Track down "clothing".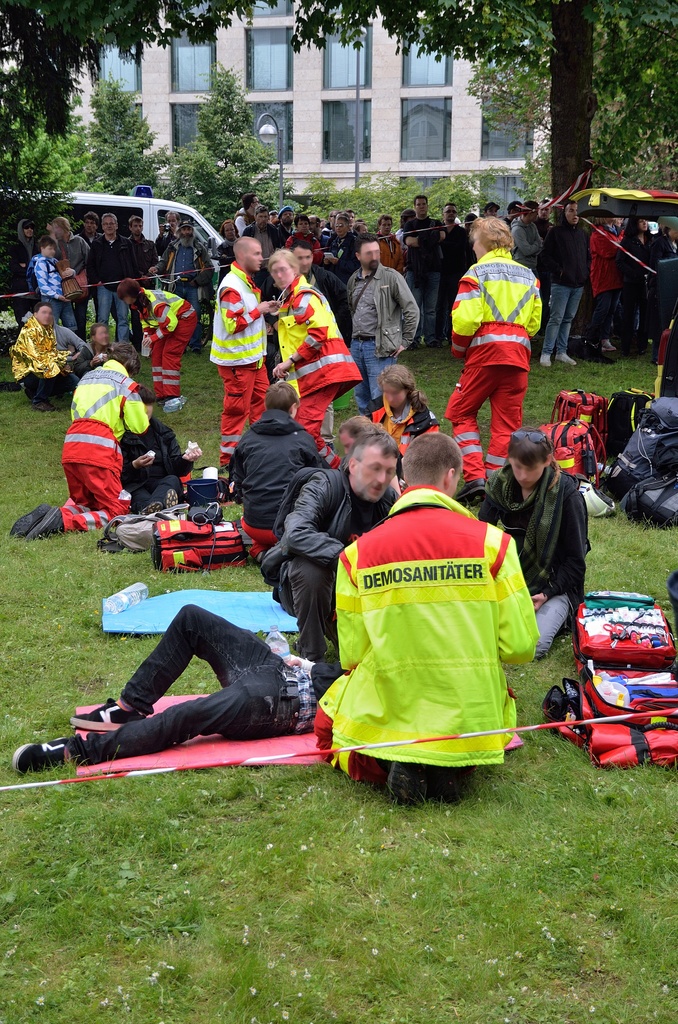
Tracked to (34, 259, 65, 307).
